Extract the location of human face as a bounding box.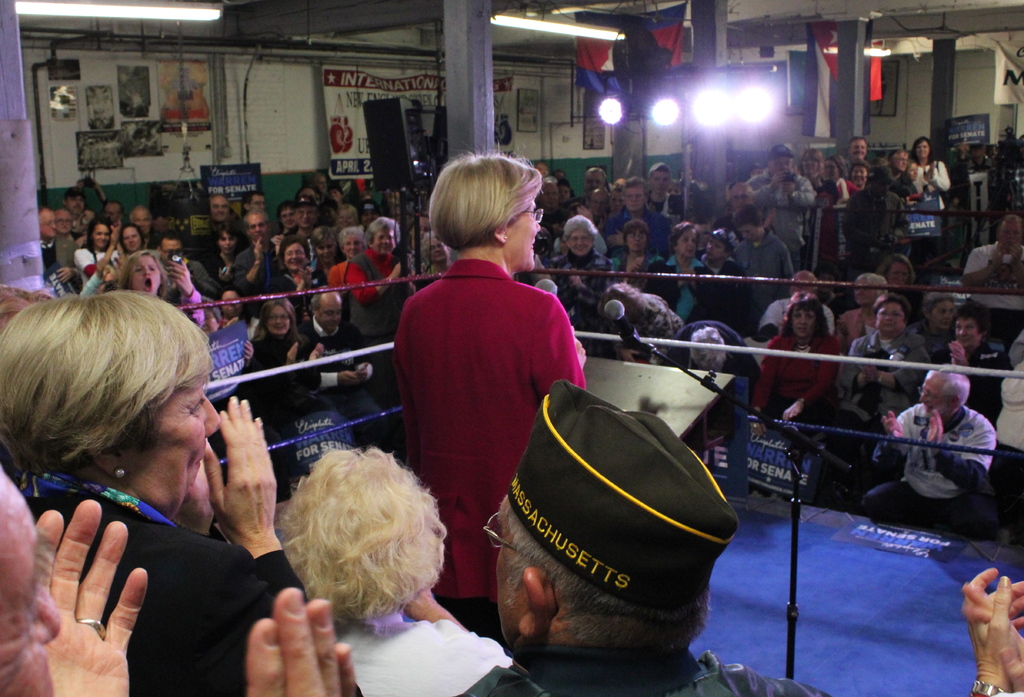
[568, 229, 594, 254].
